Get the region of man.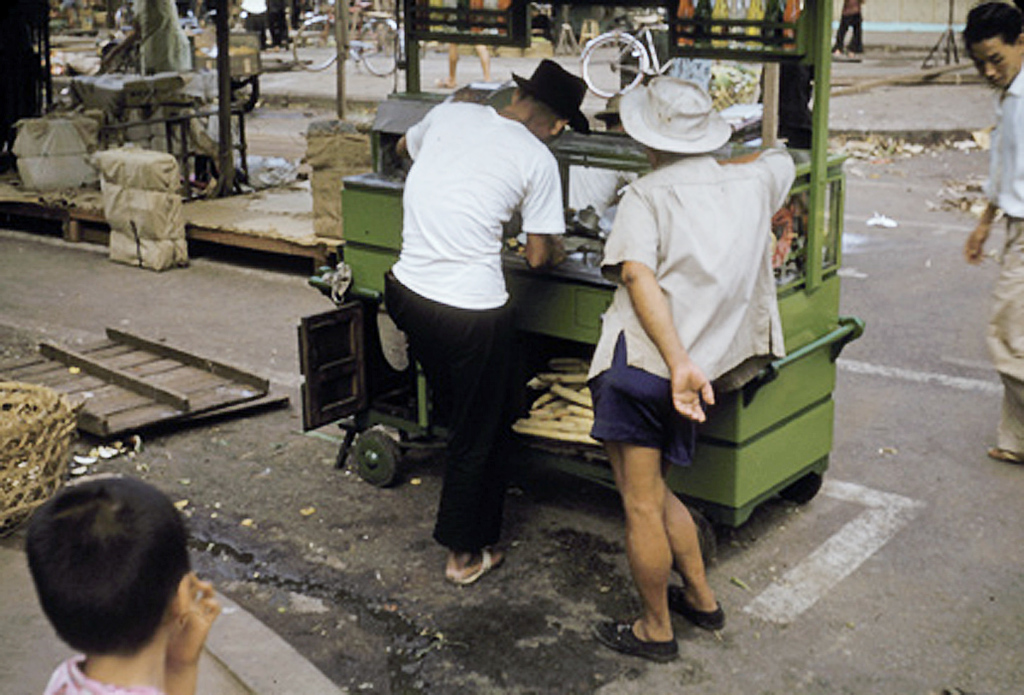
362 53 584 566.
